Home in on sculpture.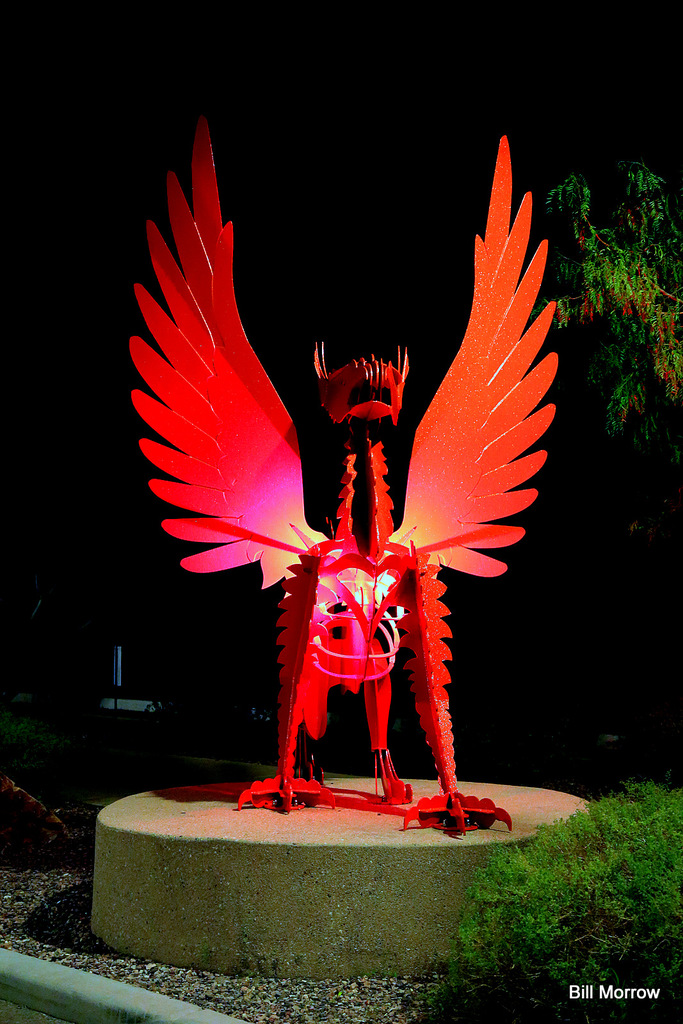
Homed in at (162,83,539,855).
